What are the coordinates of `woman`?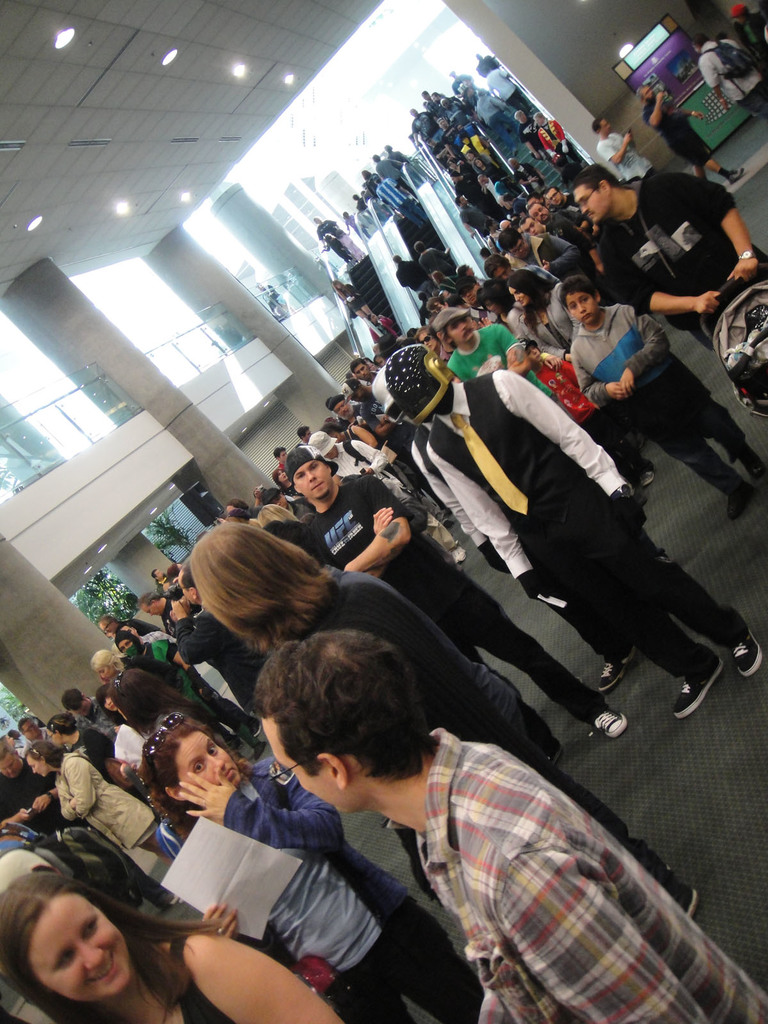
bbox=[508, 270, 576, 363].
